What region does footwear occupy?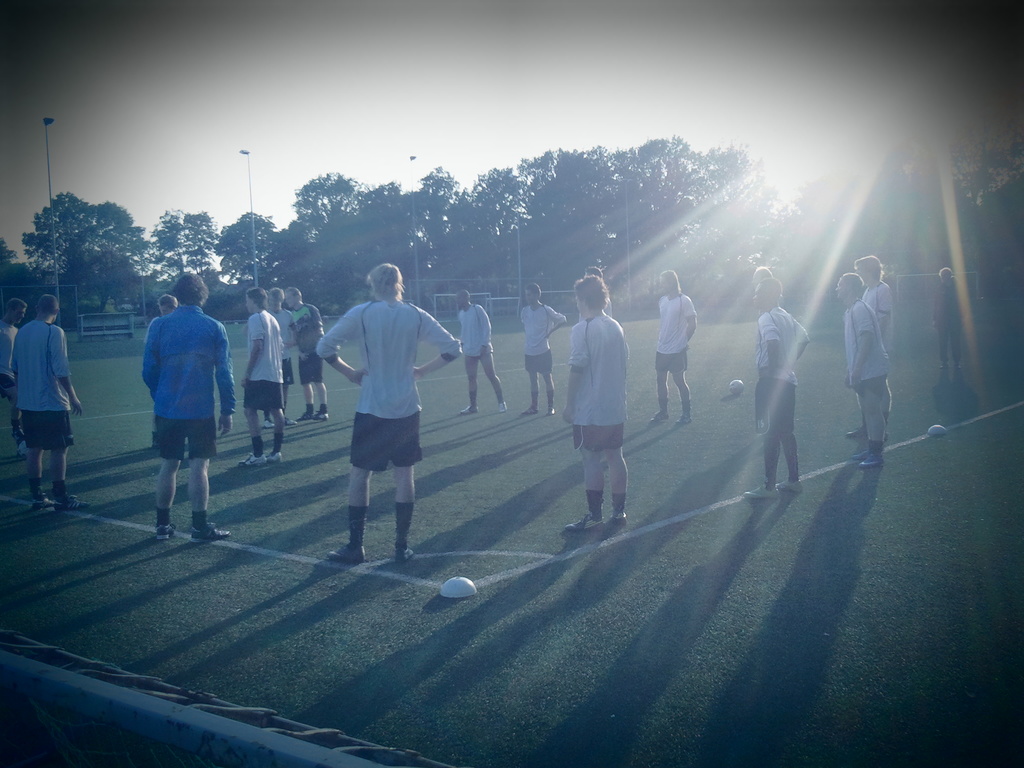
x1=849, y1=425, x2=864, y2=440.
